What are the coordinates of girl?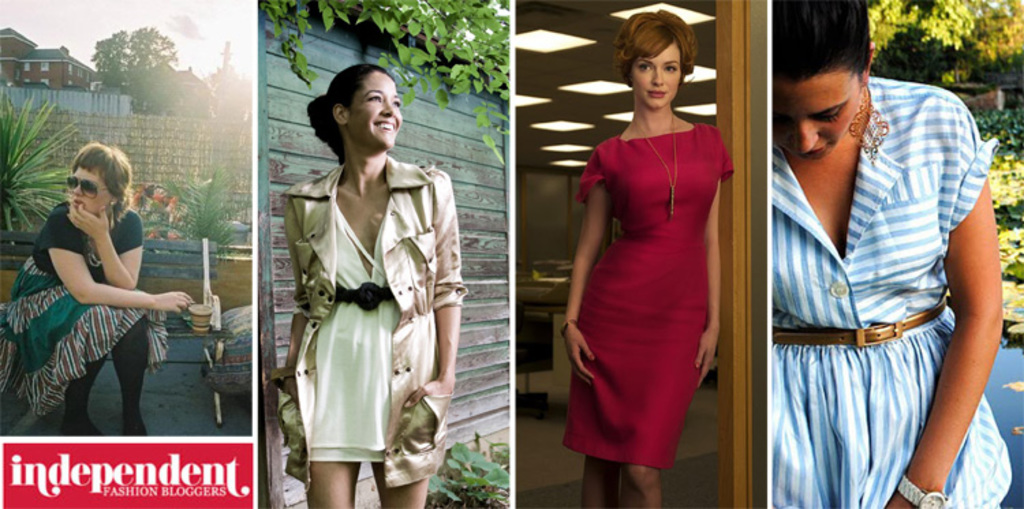
box=[771, 0, 1010, 508].
